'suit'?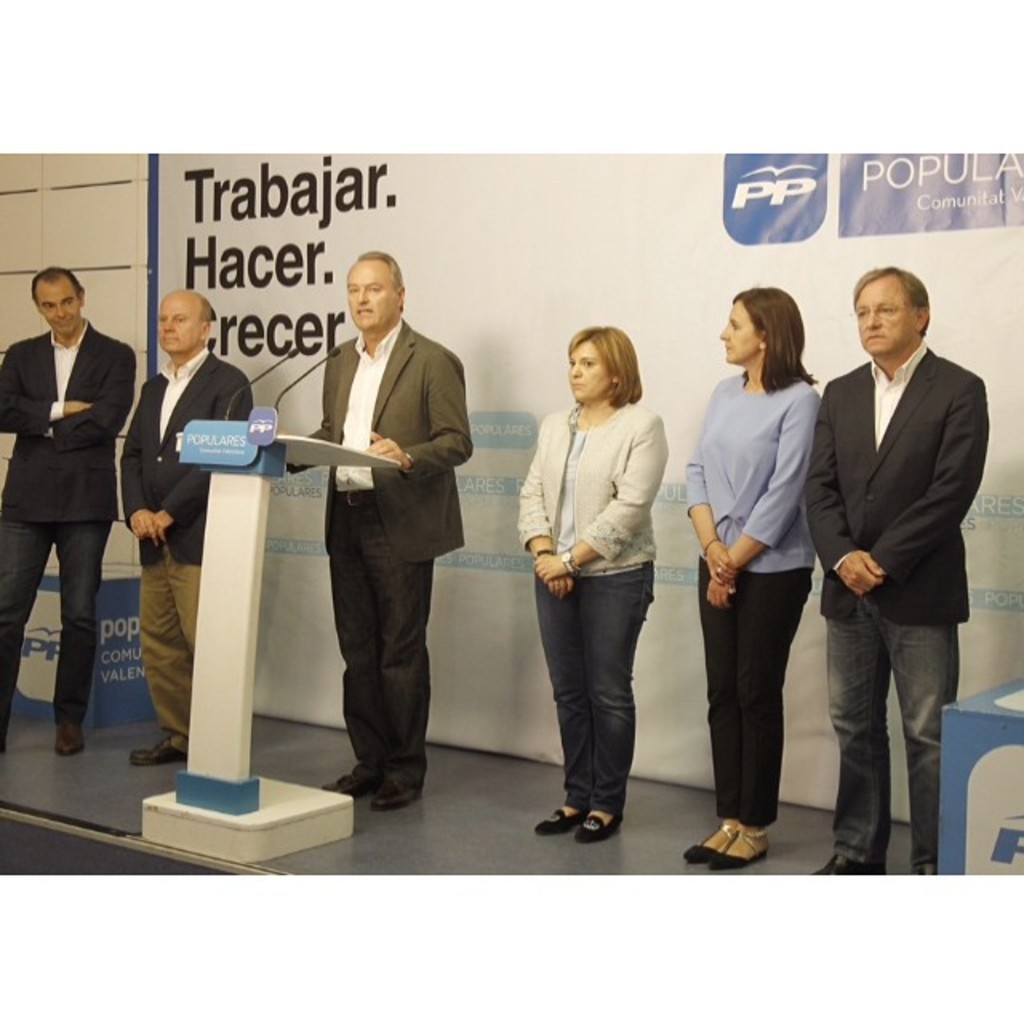
285 320 477 782
